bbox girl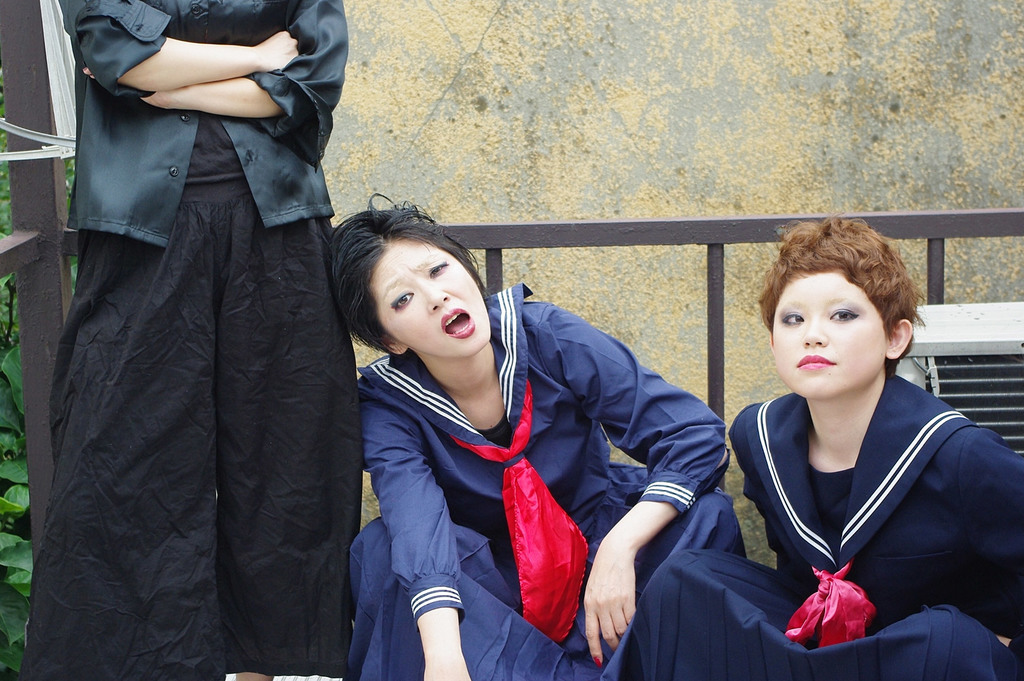
BBox(310, 195, 737, 680)
